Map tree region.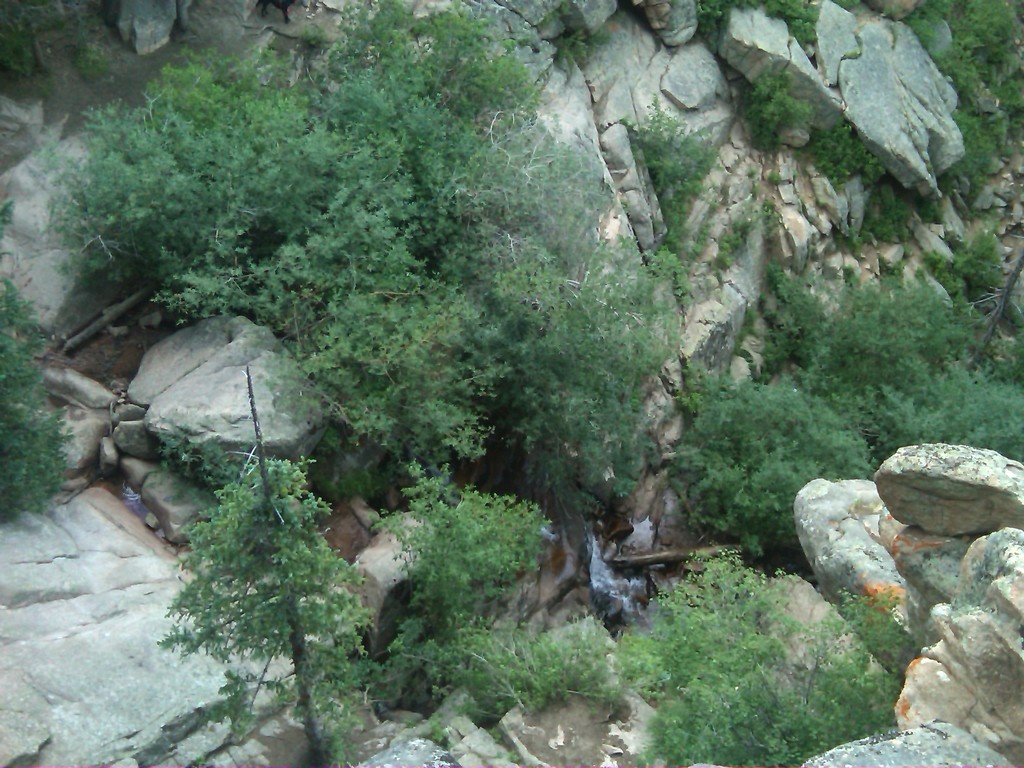
Mapped to detection(152, 365, 377, 765).
